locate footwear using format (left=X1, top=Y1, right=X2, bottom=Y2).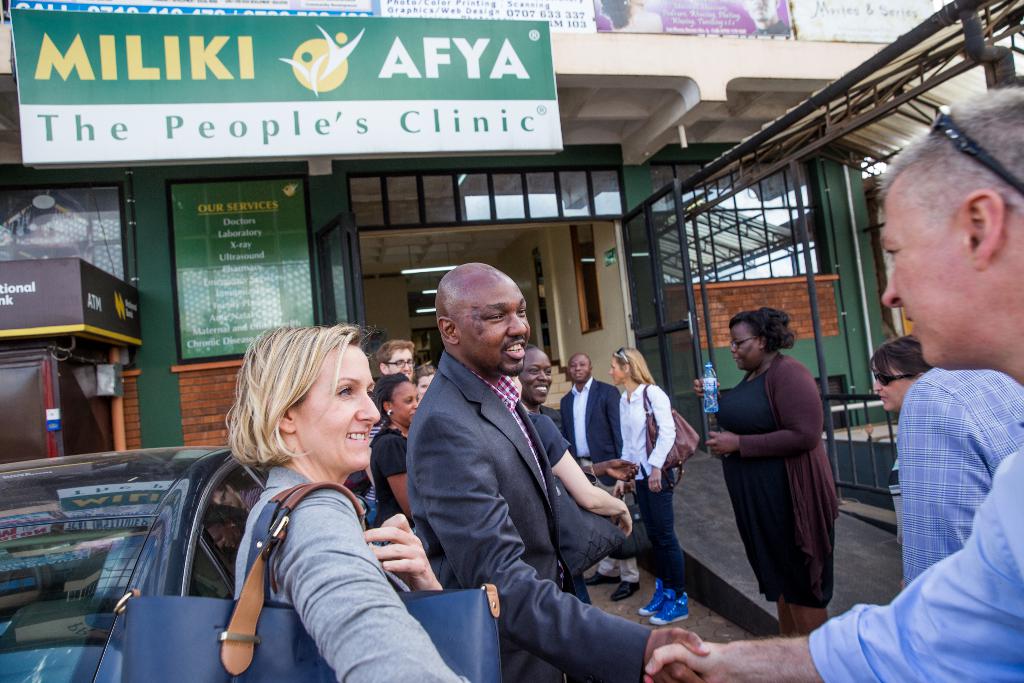
(left=650, top=587, right=691, bottom=624).
